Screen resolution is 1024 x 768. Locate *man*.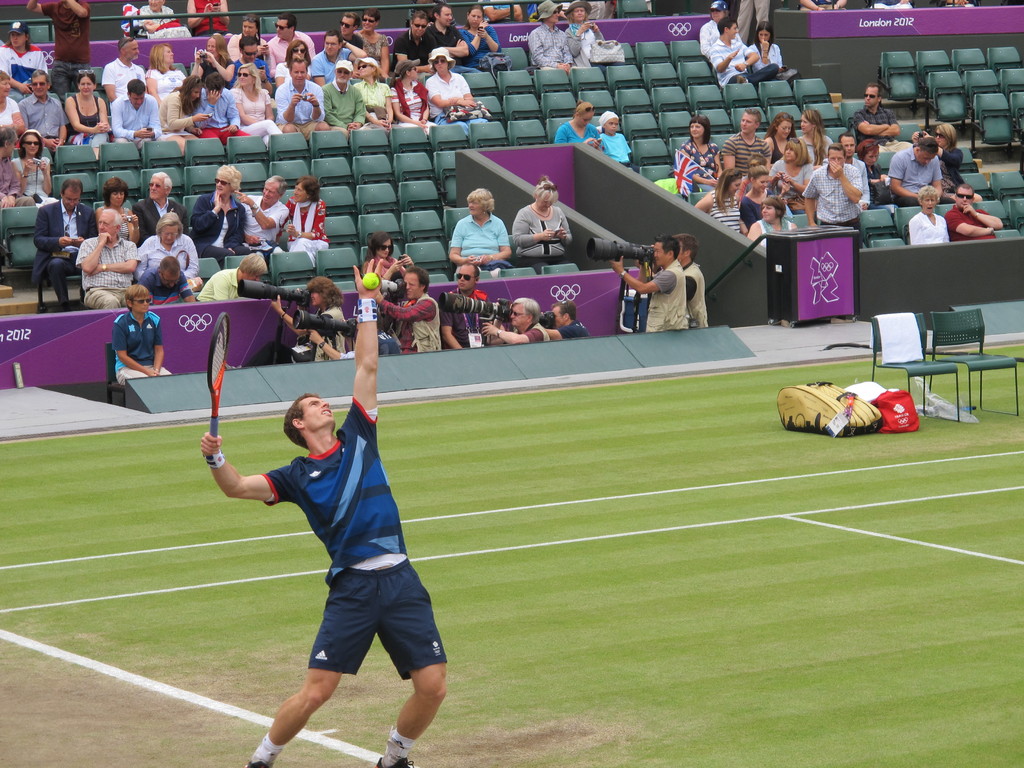
bbox=[435, 3, 468, 80].
